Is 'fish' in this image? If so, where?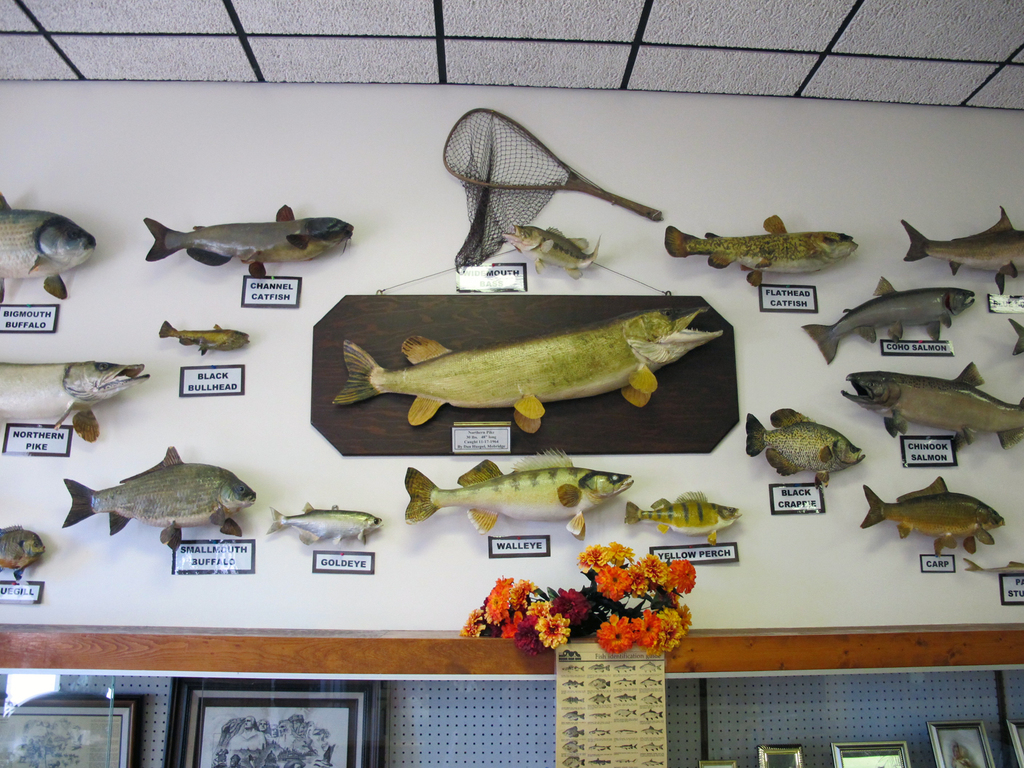
Yes, at <region>0, 529, 40, 578</region>.
